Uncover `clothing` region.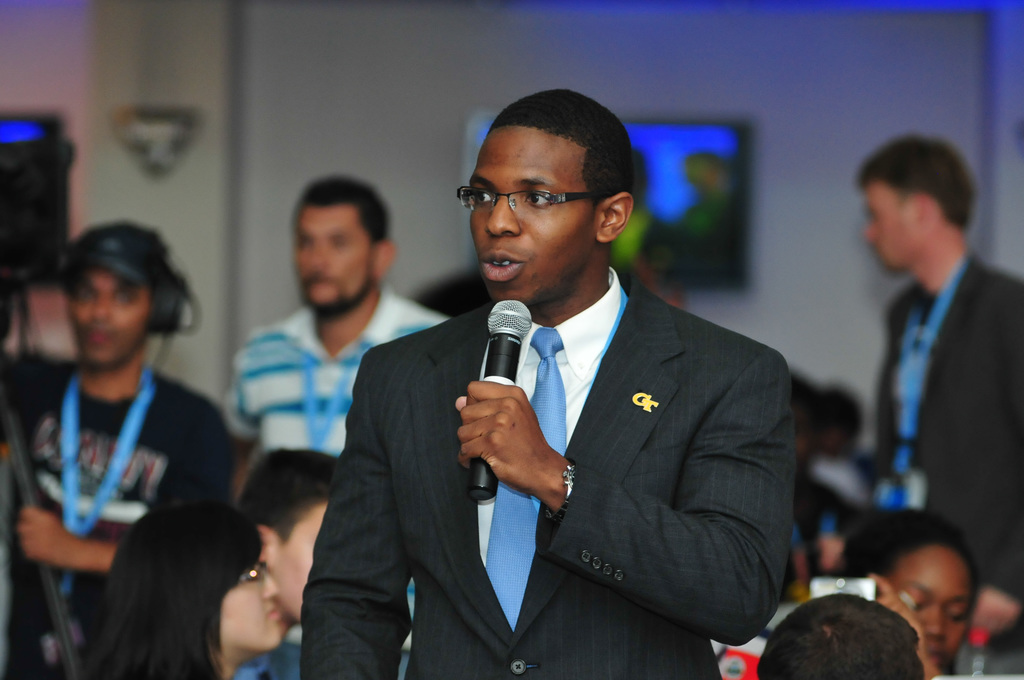
Uncovered: [353,231,814,679].
